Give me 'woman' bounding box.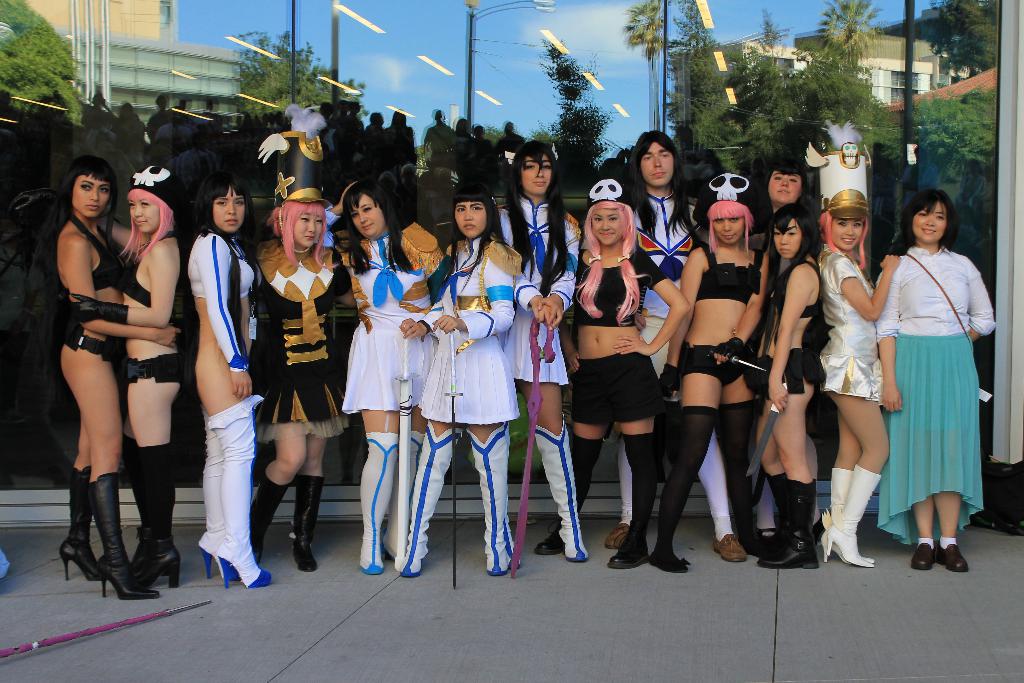
(left=771, top=158, right=804, bottom=217).
